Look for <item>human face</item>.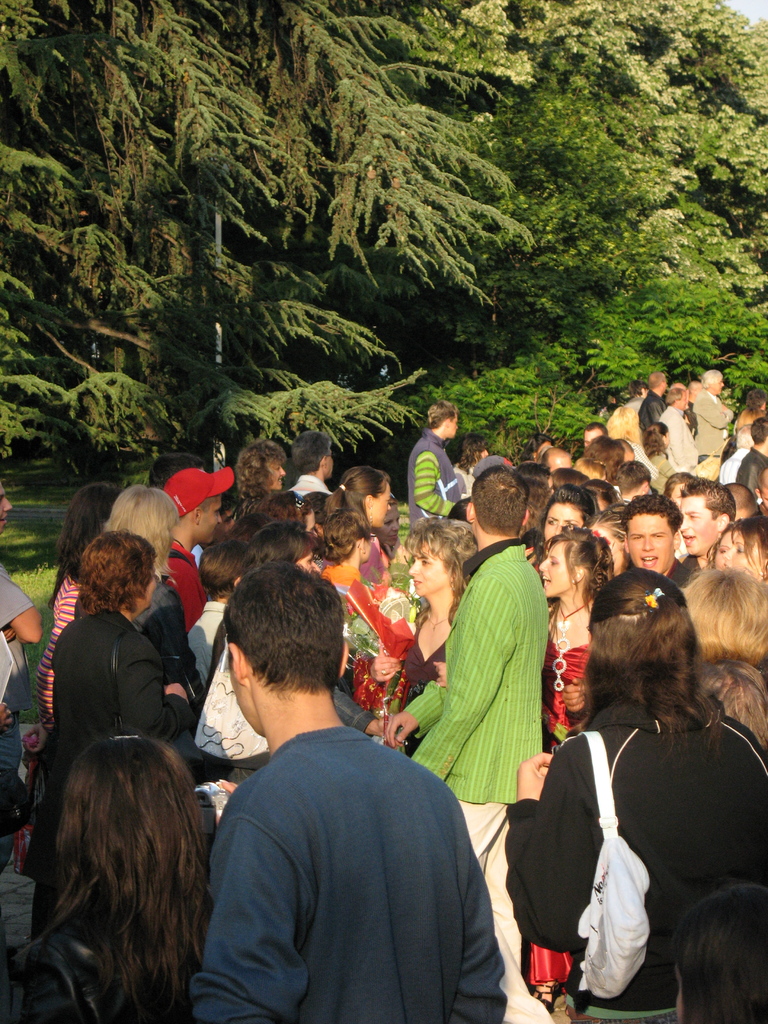
Found: Rect(538, 541, 573, 598).
